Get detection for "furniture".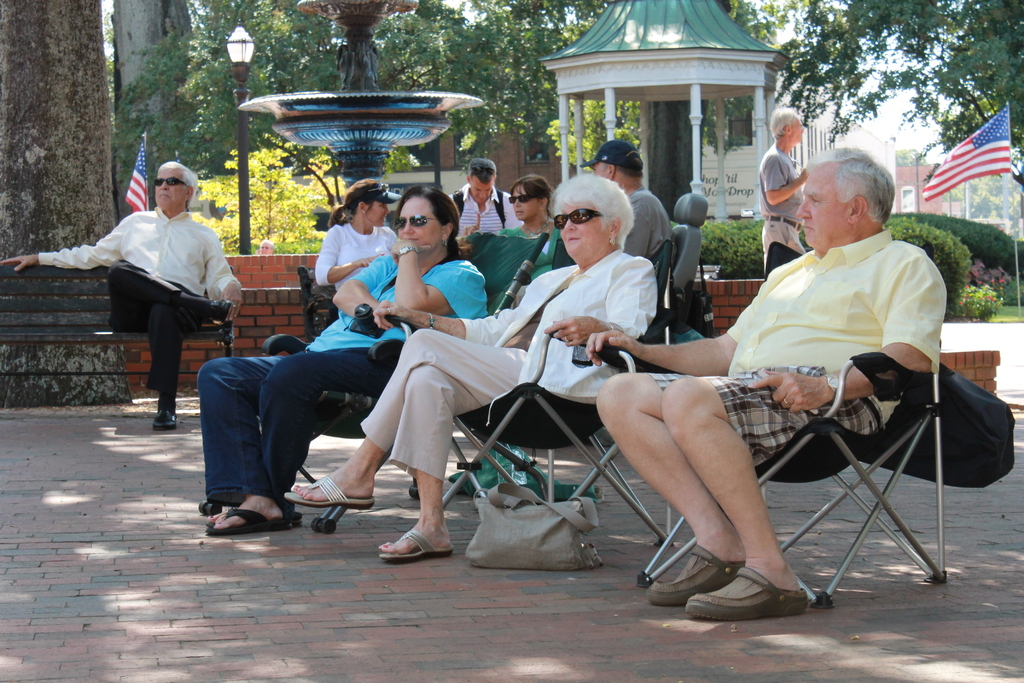
Detection: x1=593, y1=240, x2=950, y2=611.
